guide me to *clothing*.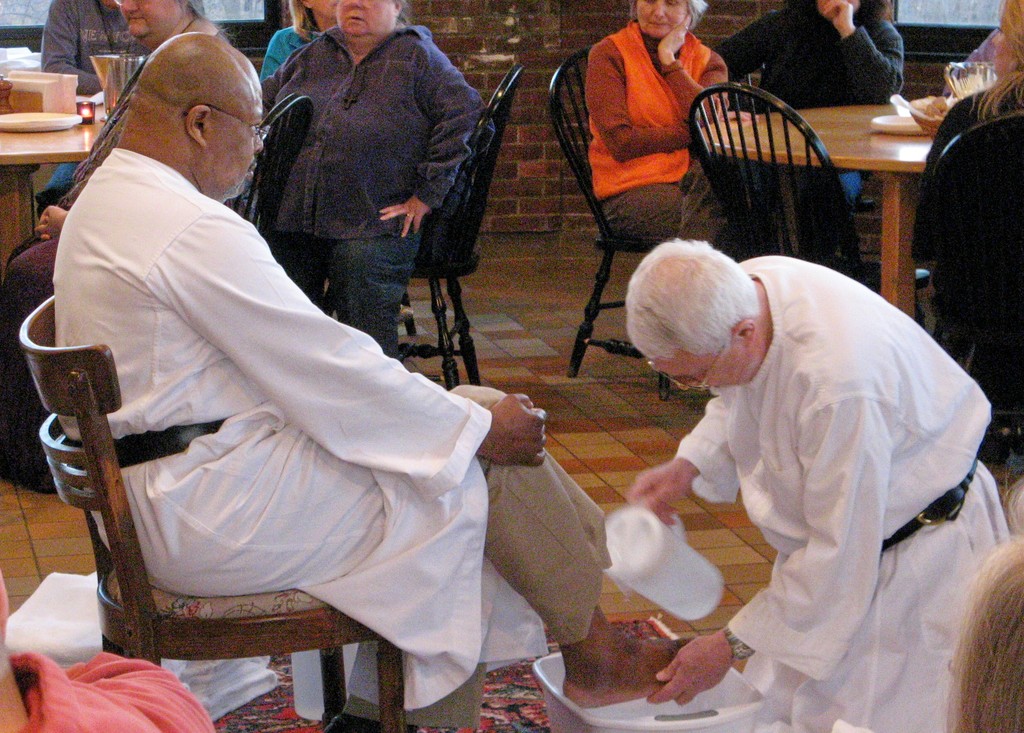
Guidance: <region>717, 0, 909, 208</region>.
